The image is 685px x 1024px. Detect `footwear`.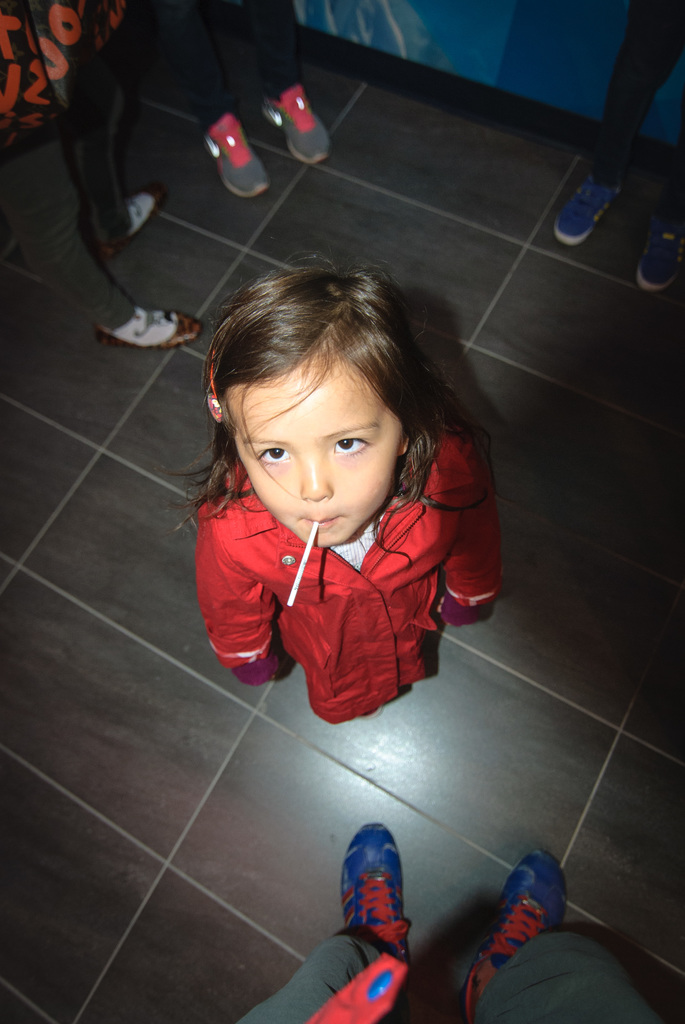
Detection: 338:819:408:994.
